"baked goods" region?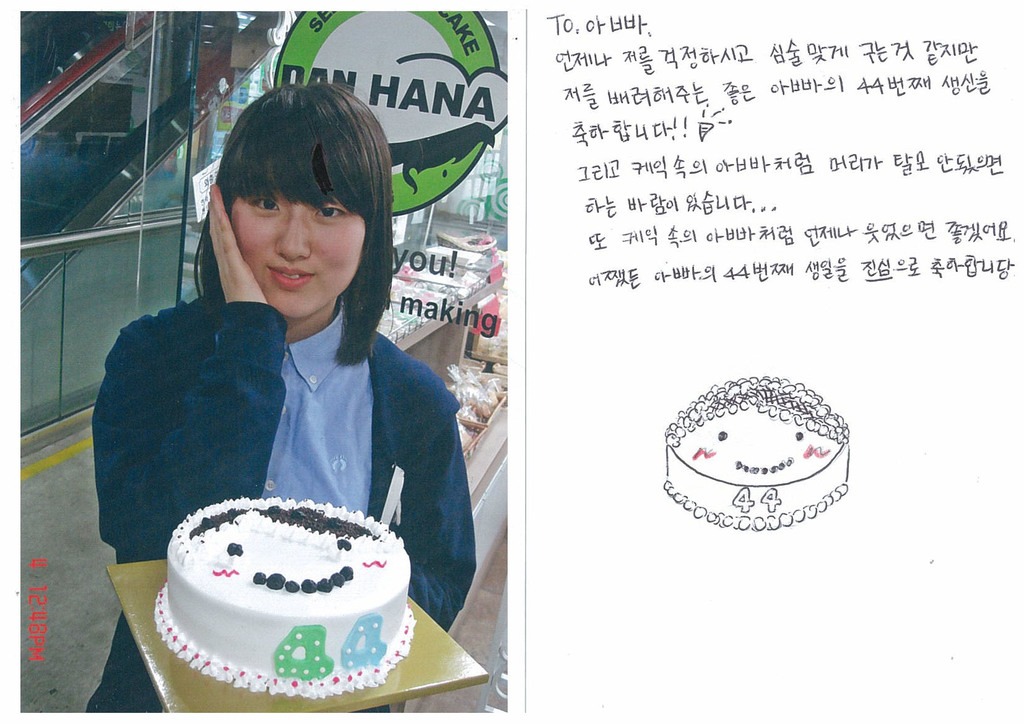
{"x1": 149, "y1": 484, "x2": 424, "y2": 692}
